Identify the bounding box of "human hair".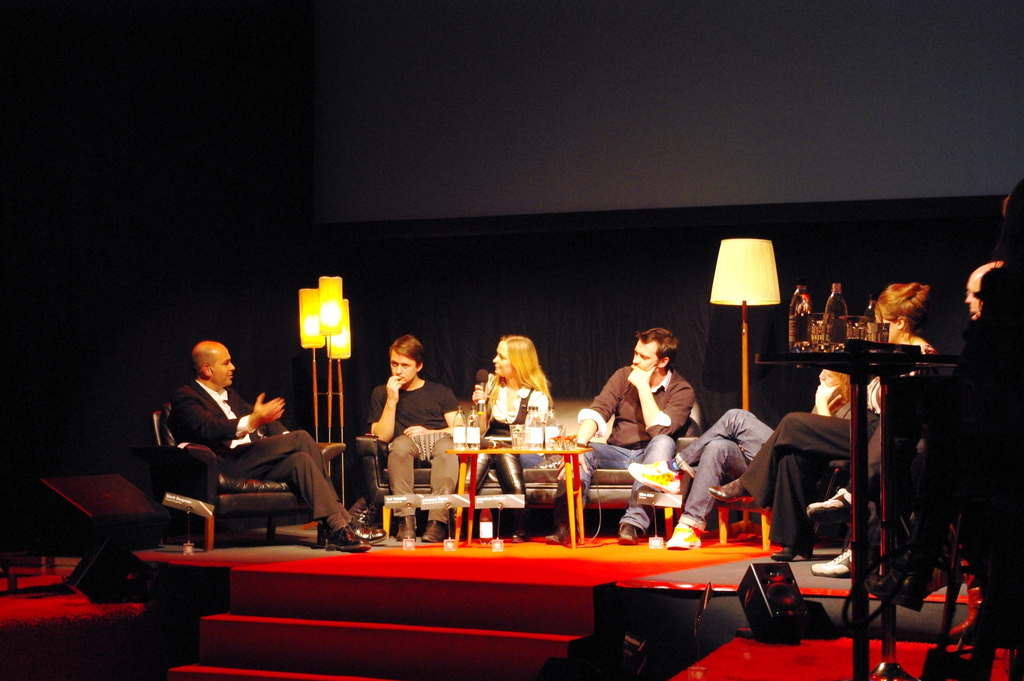
select_region(635, 328, 672, 372).
